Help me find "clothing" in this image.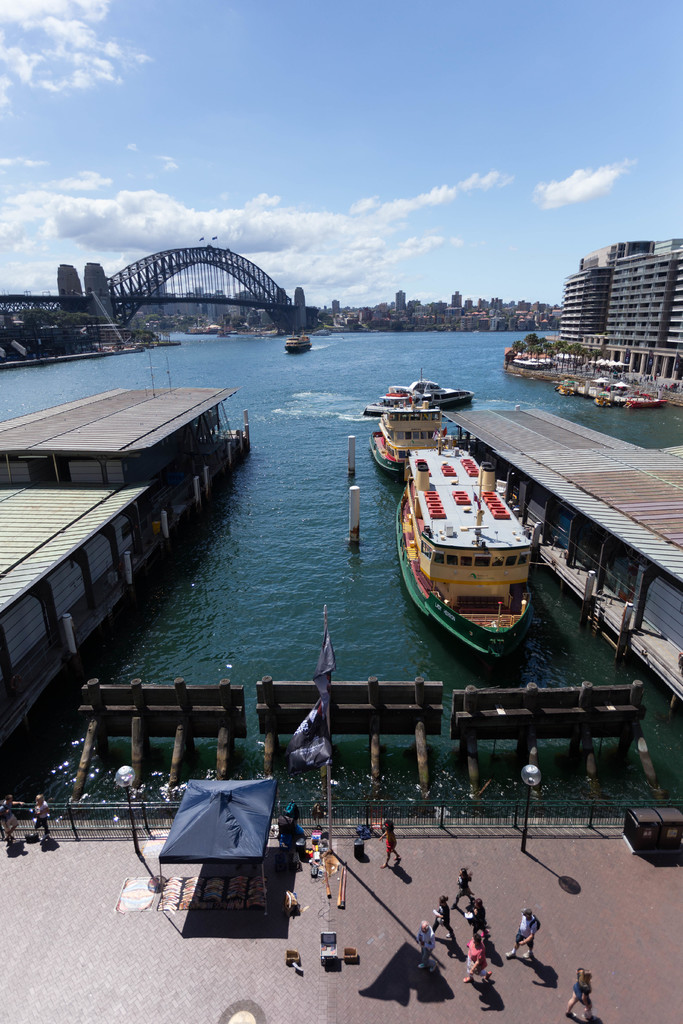
Found it: box=[468, 939, 487, 974].
